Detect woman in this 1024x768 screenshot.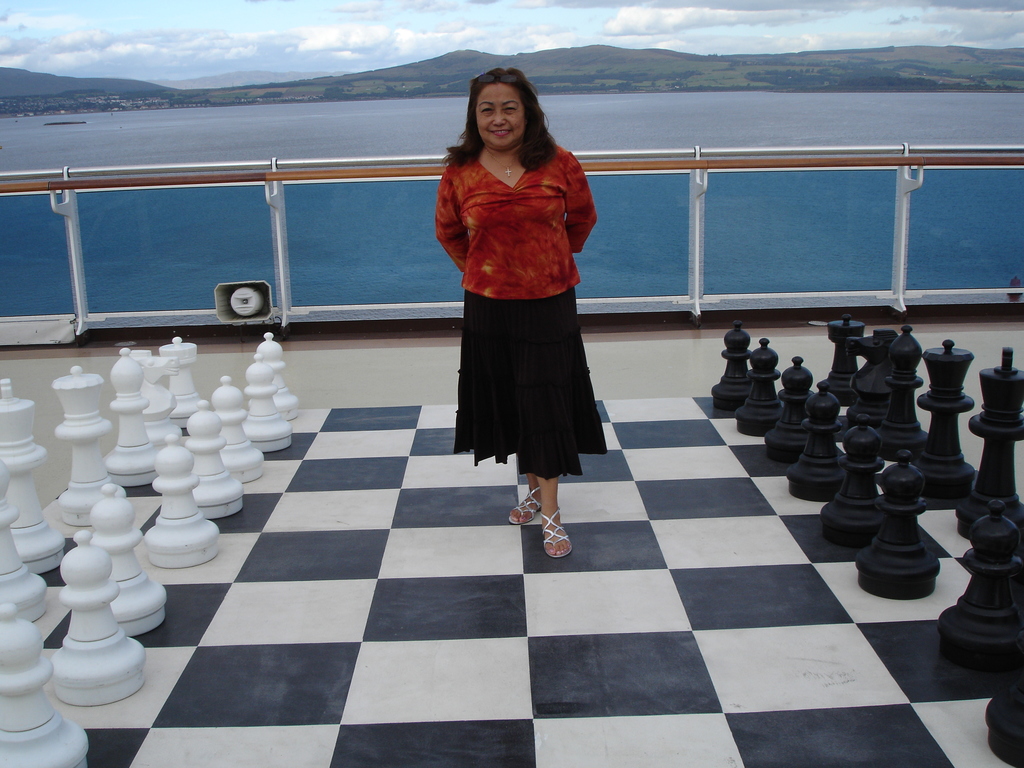
Detection: 435, 56, 612, 520.
